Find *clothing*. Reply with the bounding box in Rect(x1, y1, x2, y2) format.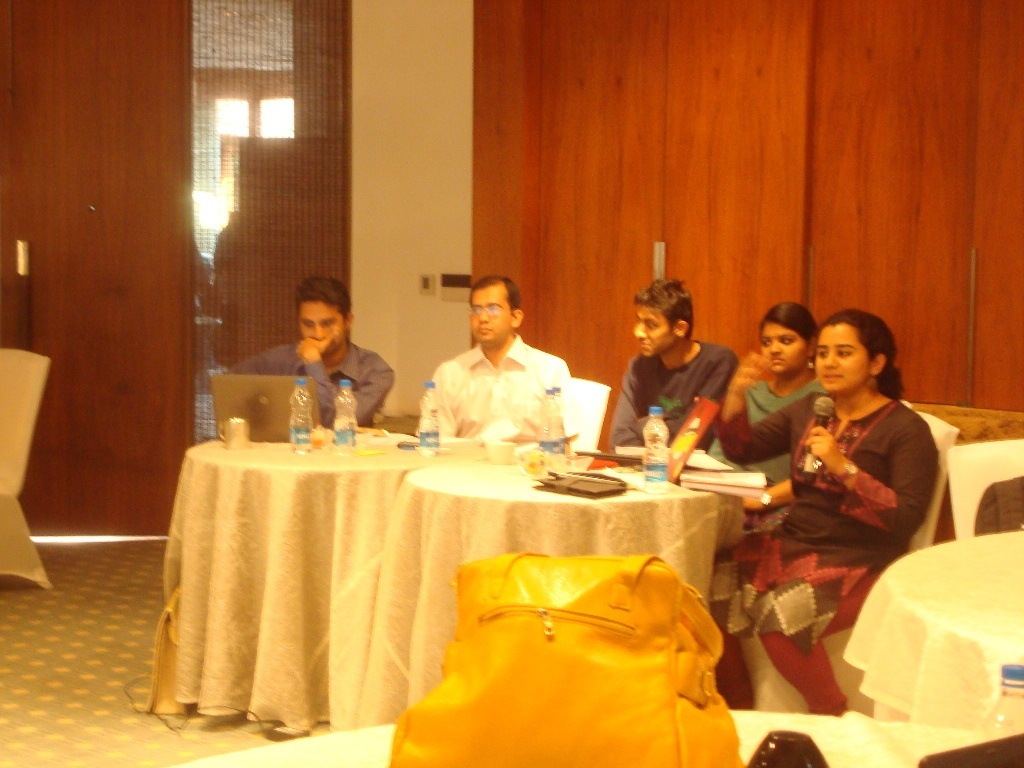
Rect(746, 364, 821, 485).
